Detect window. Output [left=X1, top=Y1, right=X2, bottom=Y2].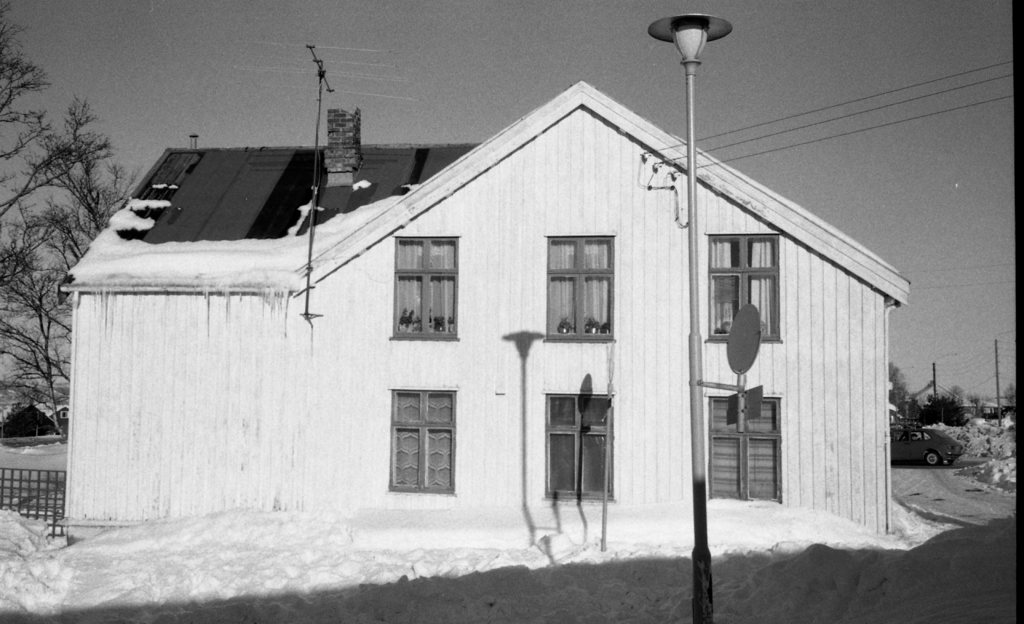
[left=543, top=234, right=616, bottom=345].
